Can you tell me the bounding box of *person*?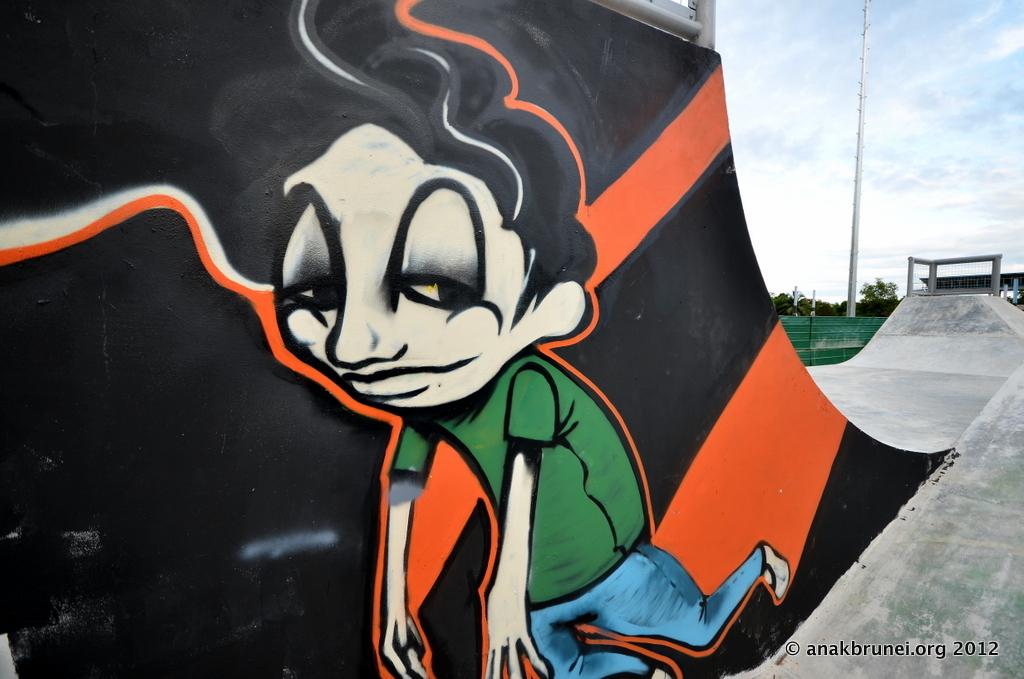
l=279, t=0, r=789, b=678.
